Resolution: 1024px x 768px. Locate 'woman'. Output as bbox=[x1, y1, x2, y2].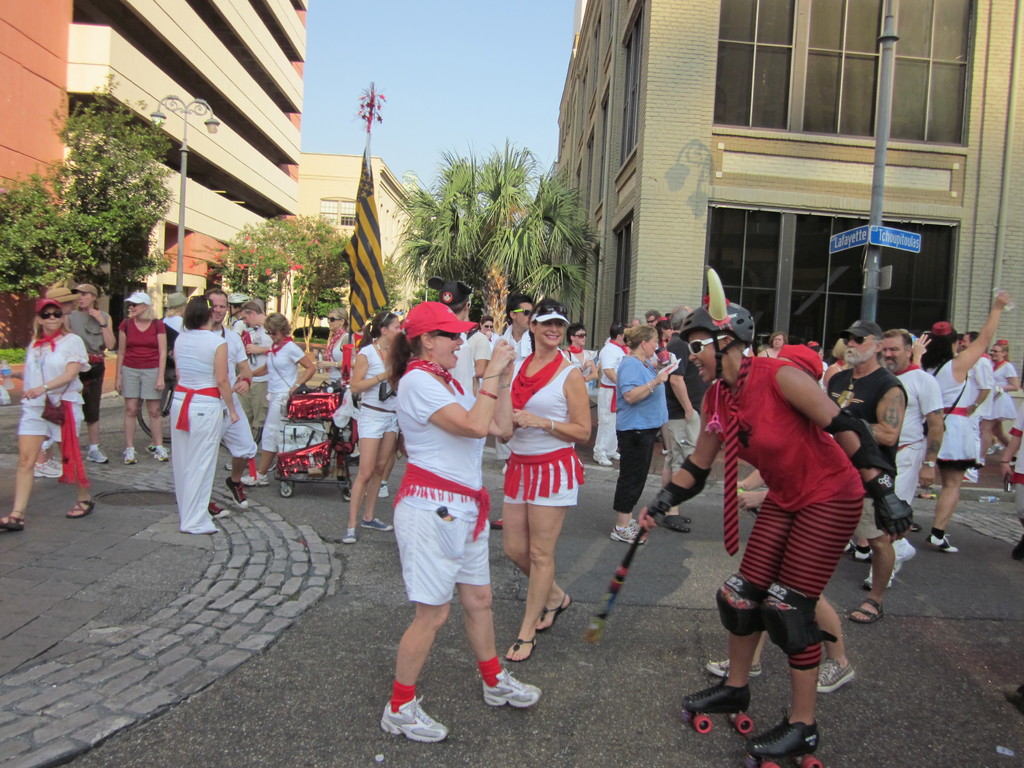
bbox=[115, 288, 169, 468].
